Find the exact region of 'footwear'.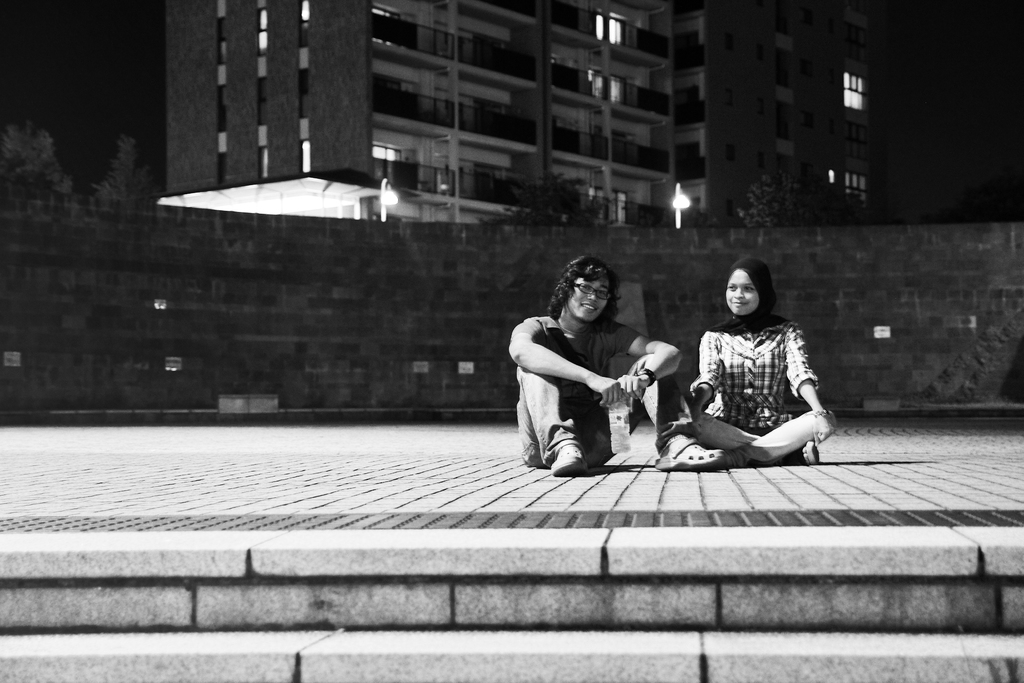
Exact region: 655,436,726,467.
